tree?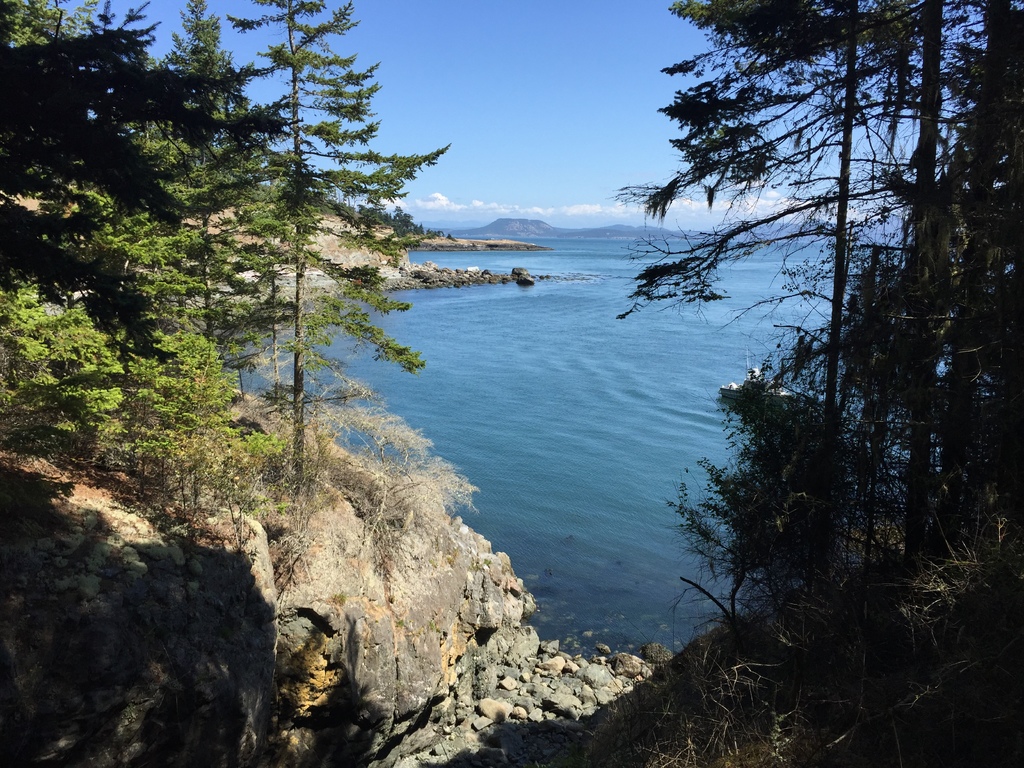
bbox=[946, 0, 1023, 586]
